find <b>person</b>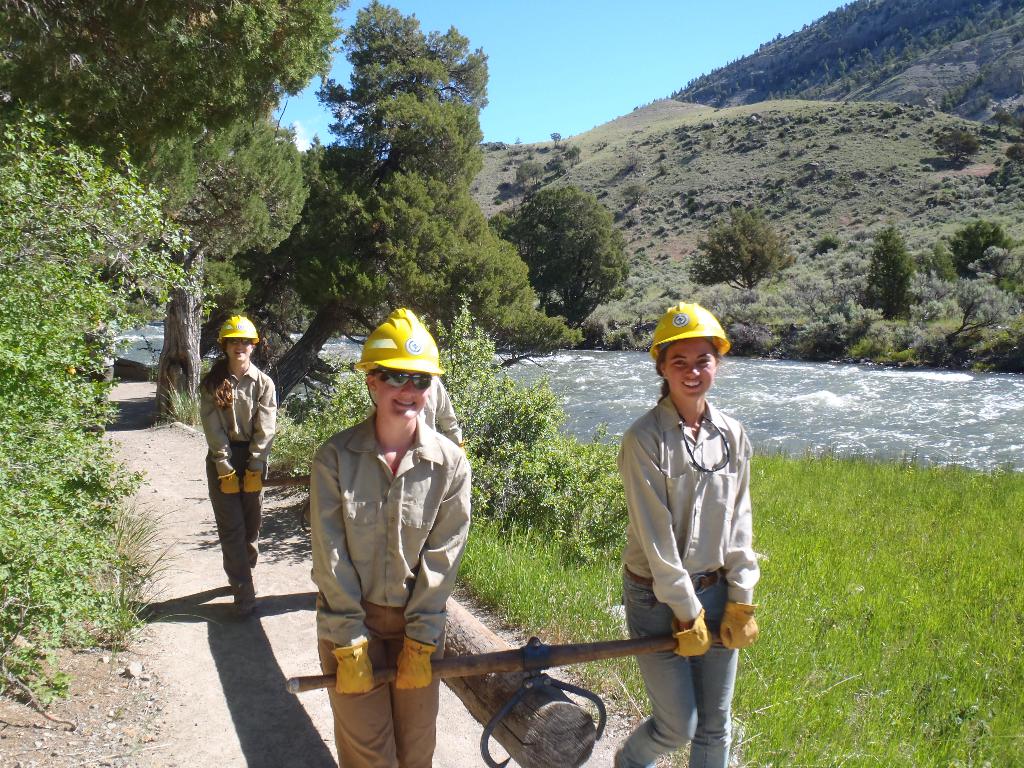
Rect(200, 314, 277, 639)
